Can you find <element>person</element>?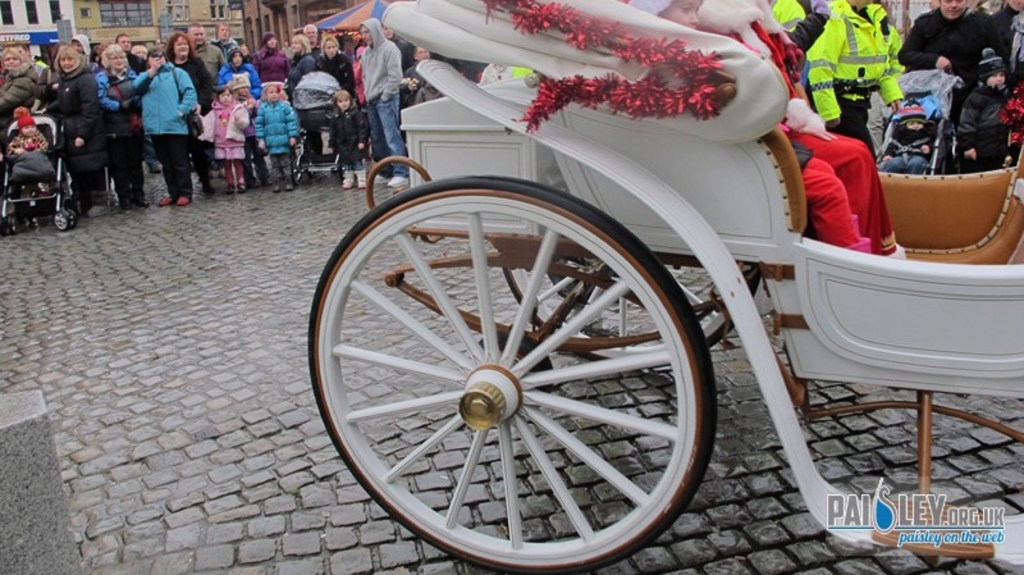
Yes, bounding box: bbox=[960, 47, 1012, 170].
